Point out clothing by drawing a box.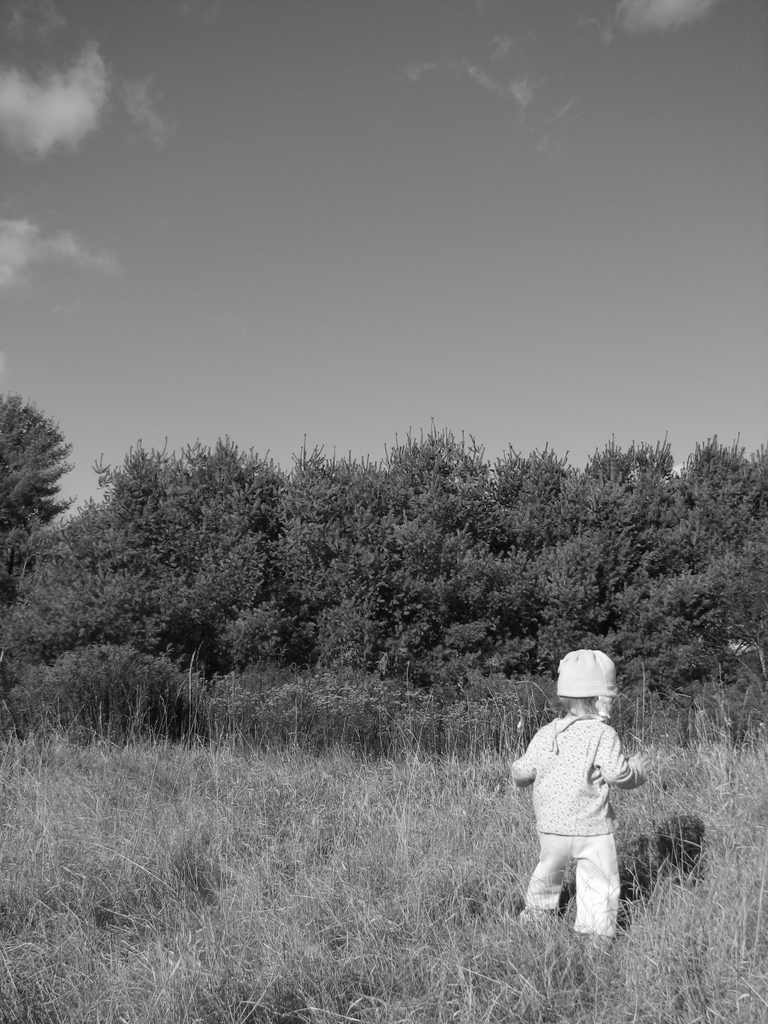
BBox(516, 691, 640, 910).
